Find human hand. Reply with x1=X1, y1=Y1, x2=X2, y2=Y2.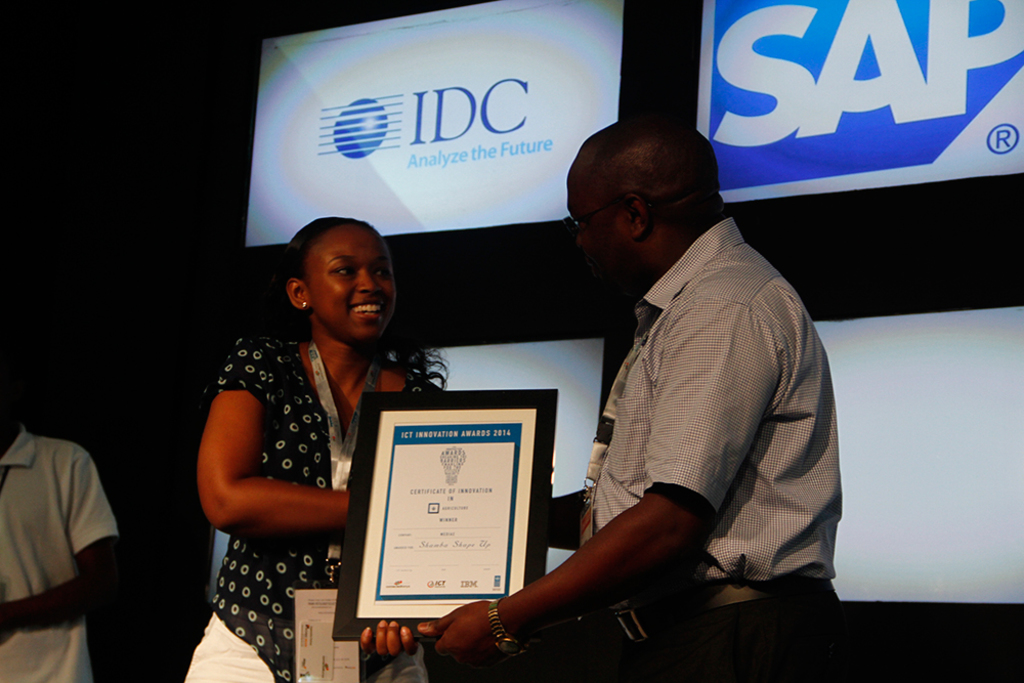
x1=358, y1=621, x2=420, y2=658.
